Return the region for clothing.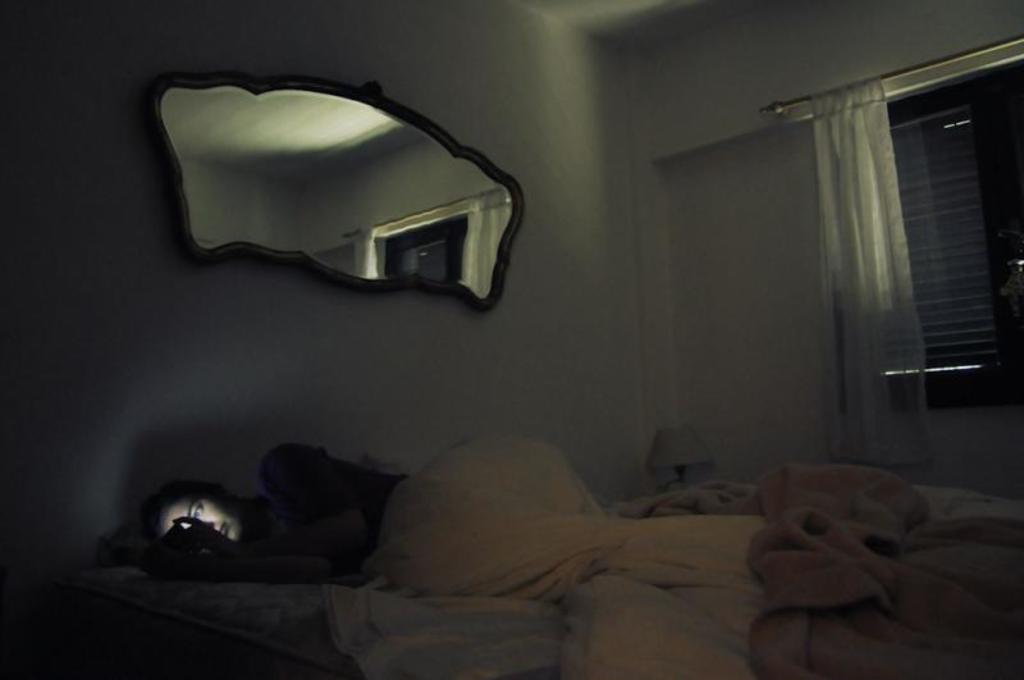
(323, 406, 831, 638).
